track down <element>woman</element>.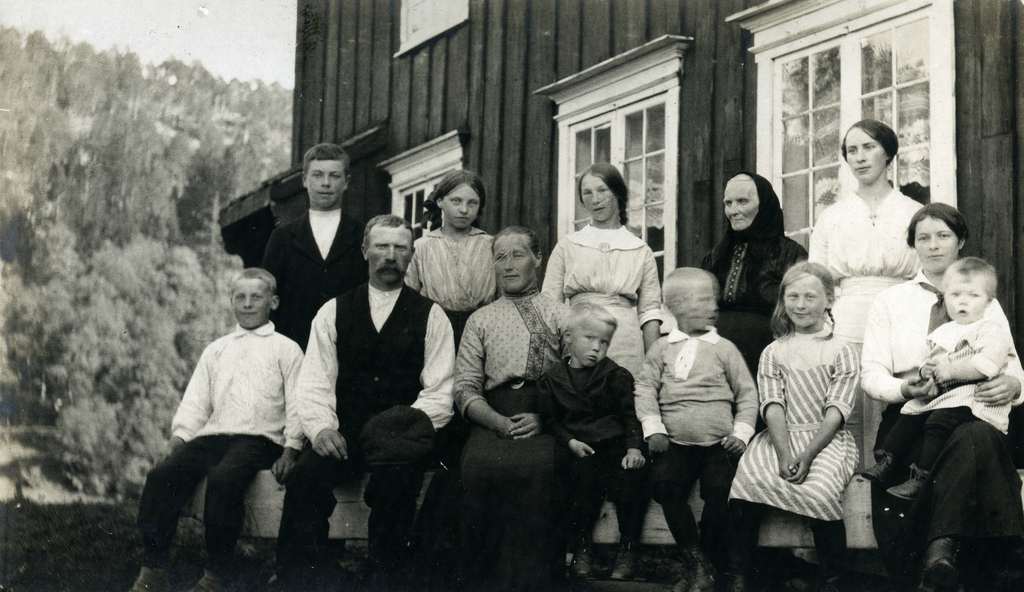
Tracked to pyautogui.locateOnScreen(856, 204, 1023, 591).
